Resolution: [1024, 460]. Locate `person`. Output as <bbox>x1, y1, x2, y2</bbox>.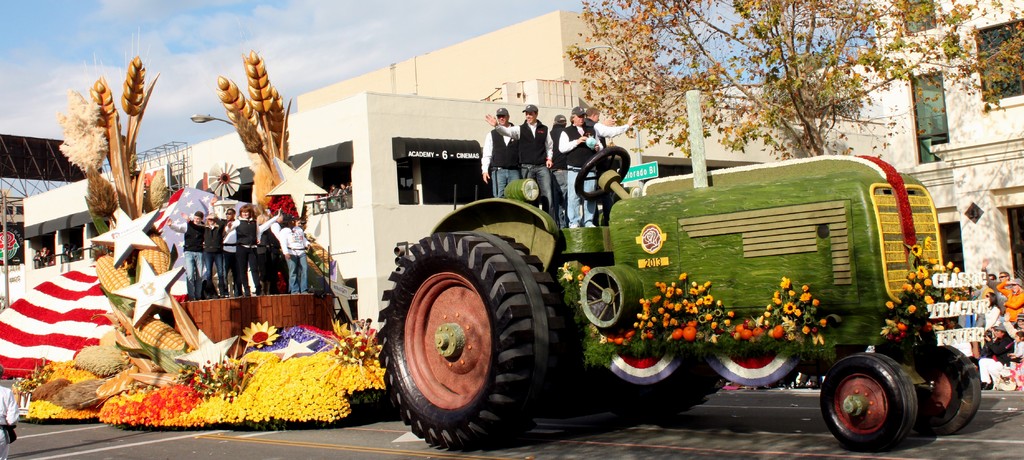
<bbox>580, 101, 638, 151</bbox>.
